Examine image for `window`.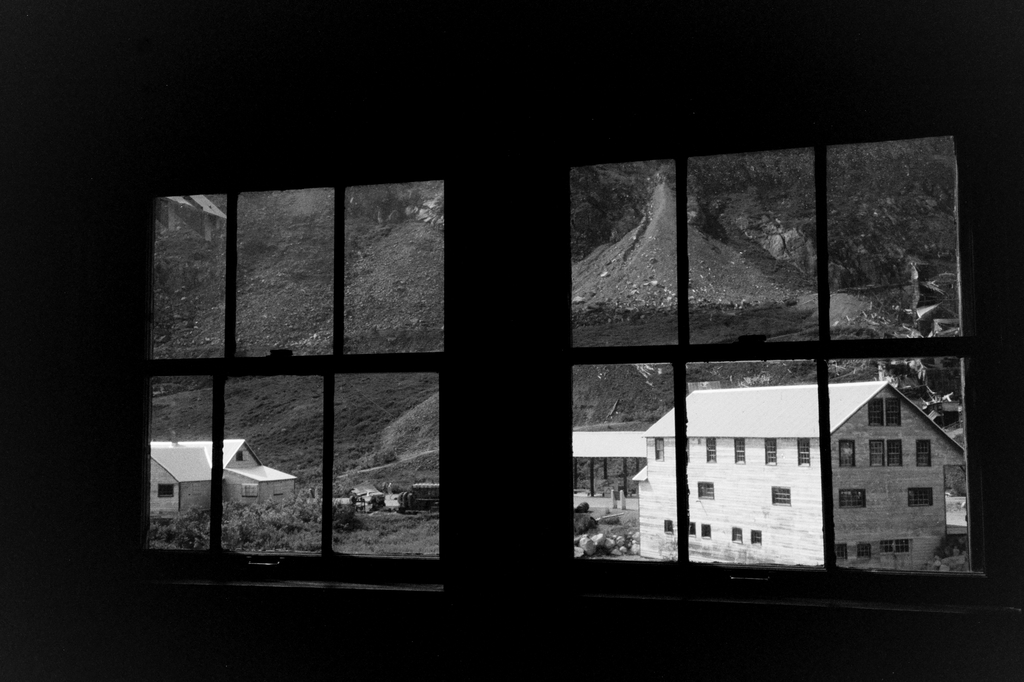
Examination result: (703,434,717,457).
